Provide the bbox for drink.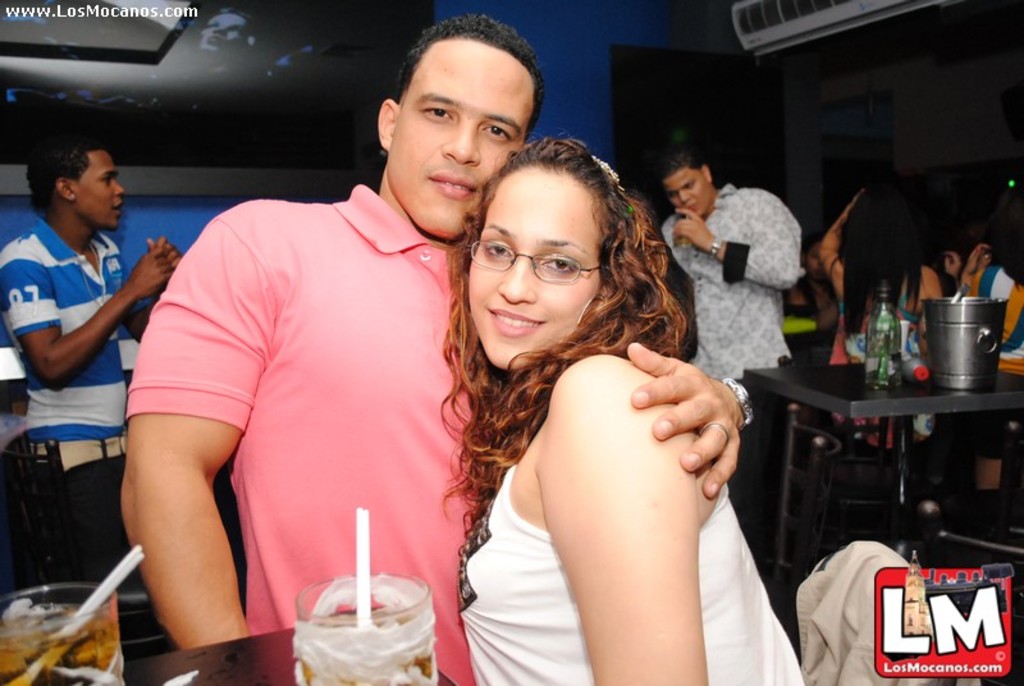
BBox(278, 571, 438, 683).
